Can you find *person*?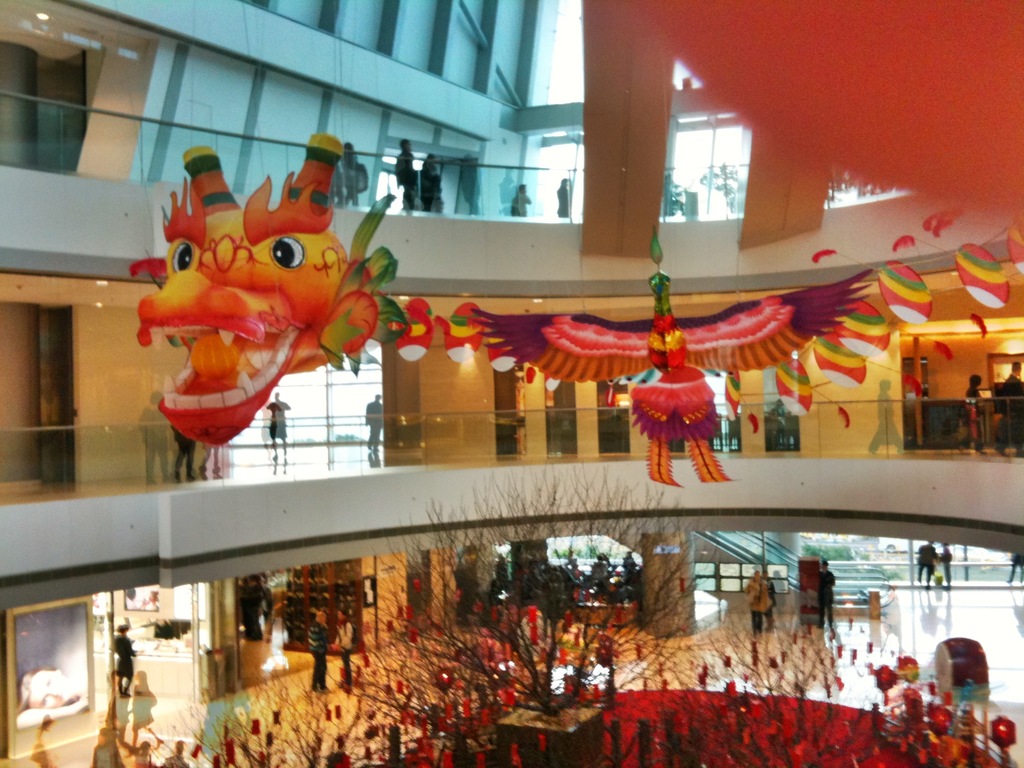
Yes, bounding box: region(917, 539, 938, 588).
